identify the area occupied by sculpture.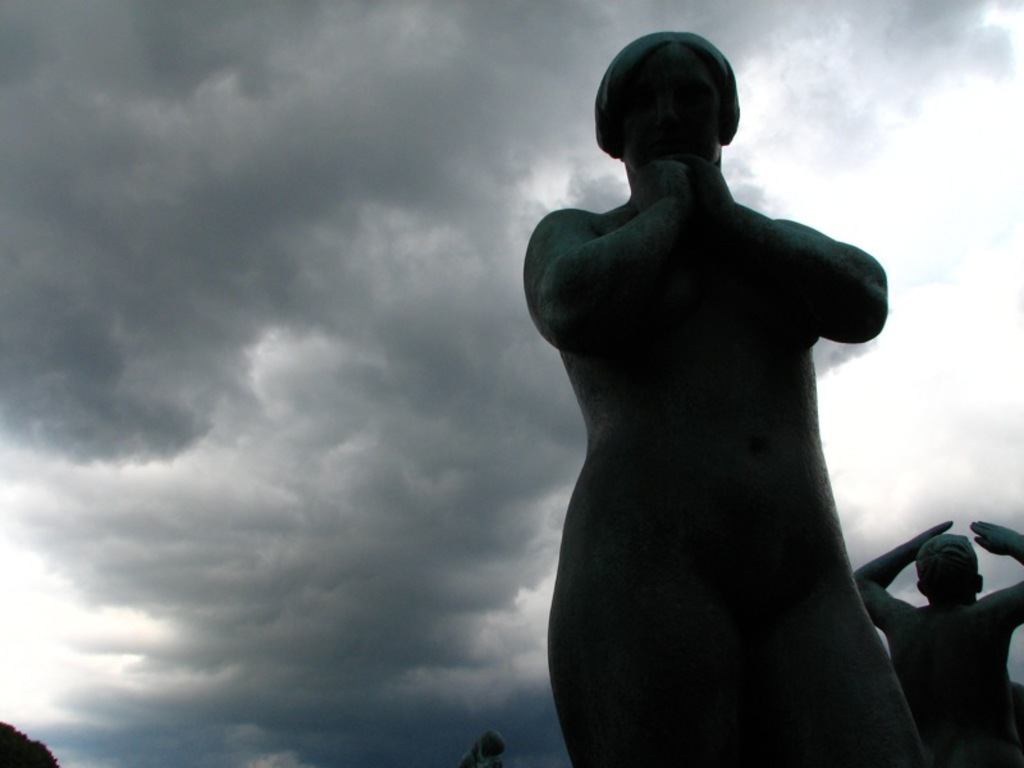
Area: (518, 28, 936, 767).
